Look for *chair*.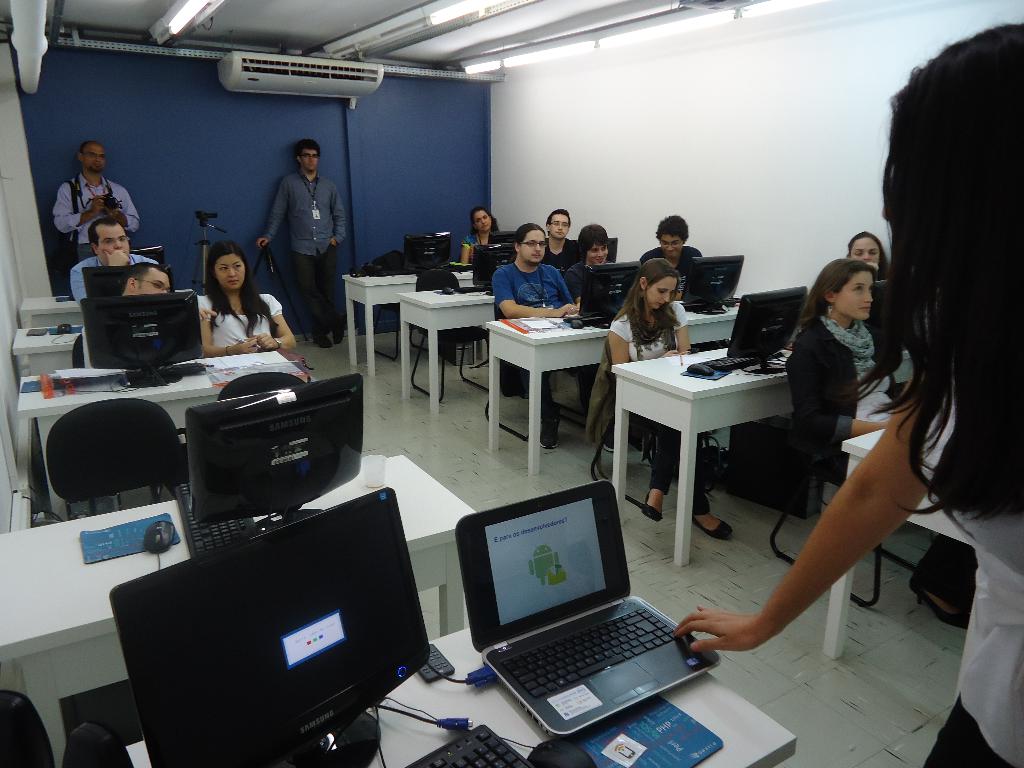
Found: bbox=[65, 332, 166, 515].
